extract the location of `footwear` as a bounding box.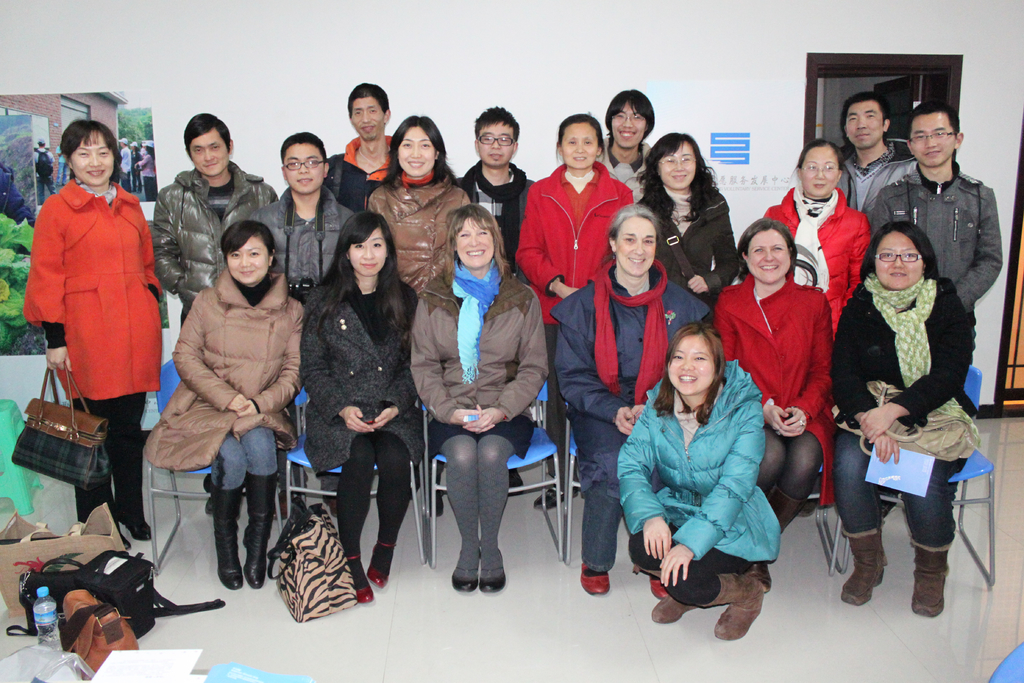
Rect(478, 548, 504, 594).
